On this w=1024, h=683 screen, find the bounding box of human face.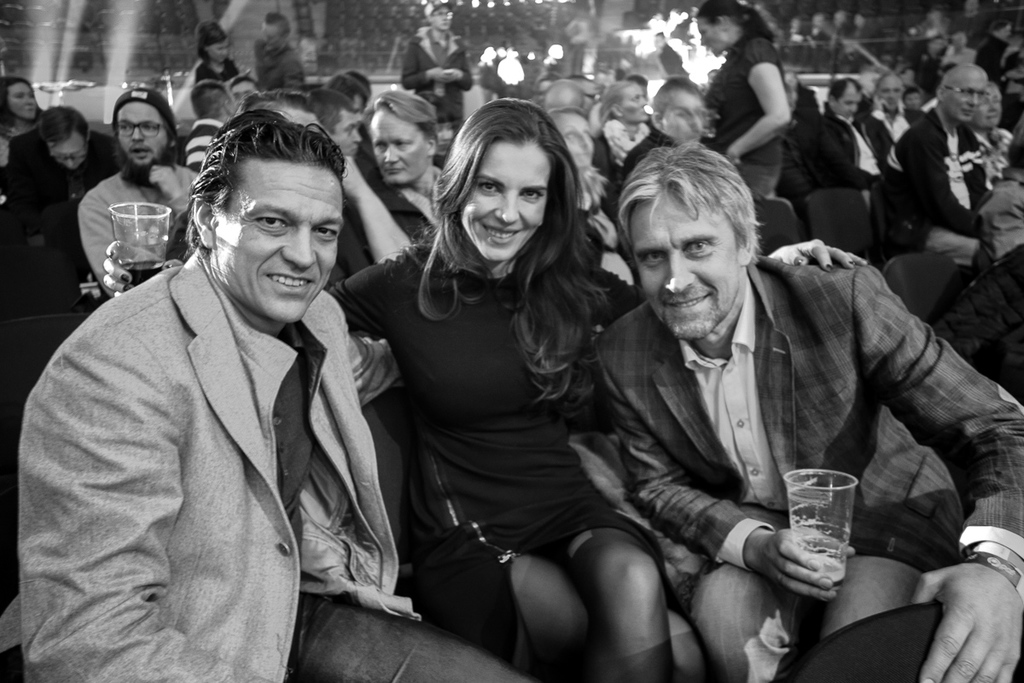
Bounding box: bbox=(696, 15, 727, 58).
